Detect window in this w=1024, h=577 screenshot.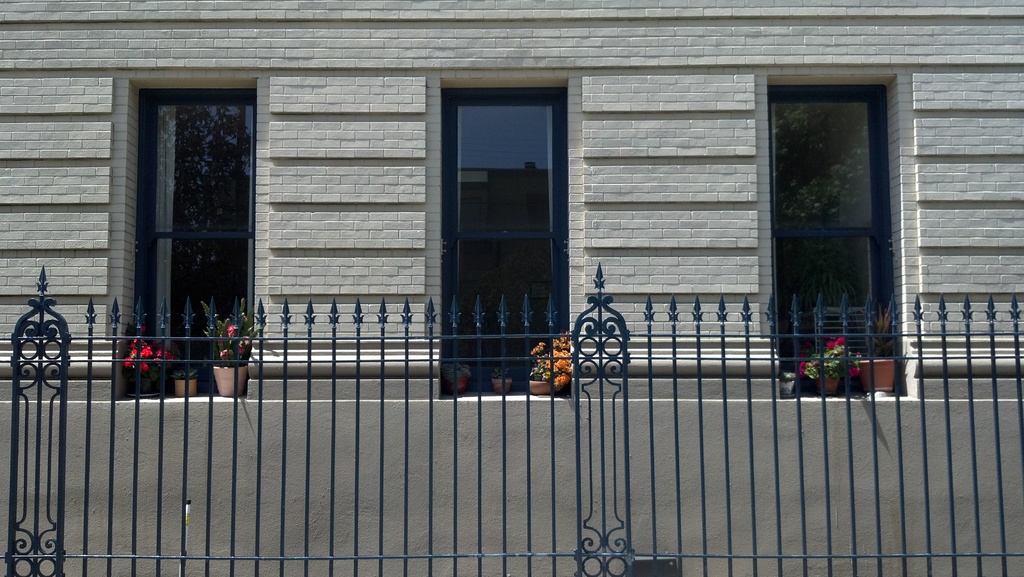
Detection: left=767, top=82, right=897, bottom=393.
